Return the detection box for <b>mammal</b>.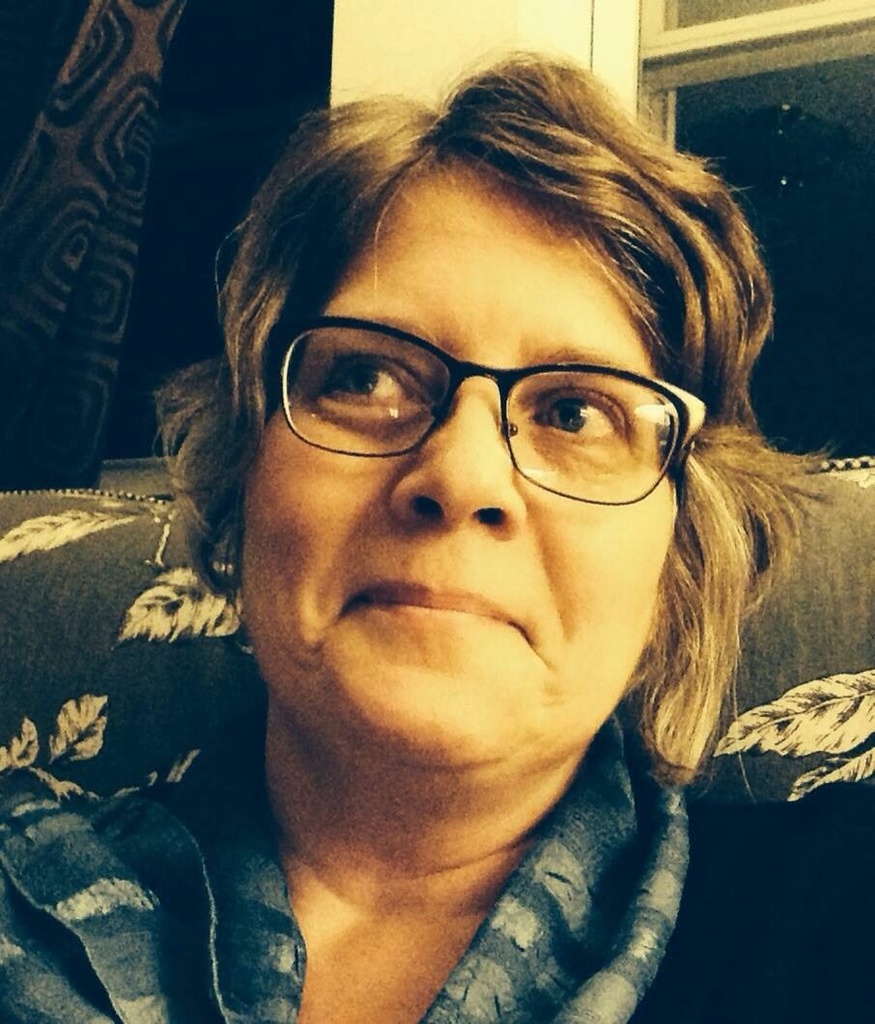
box(46, 23, 874, 1001).
